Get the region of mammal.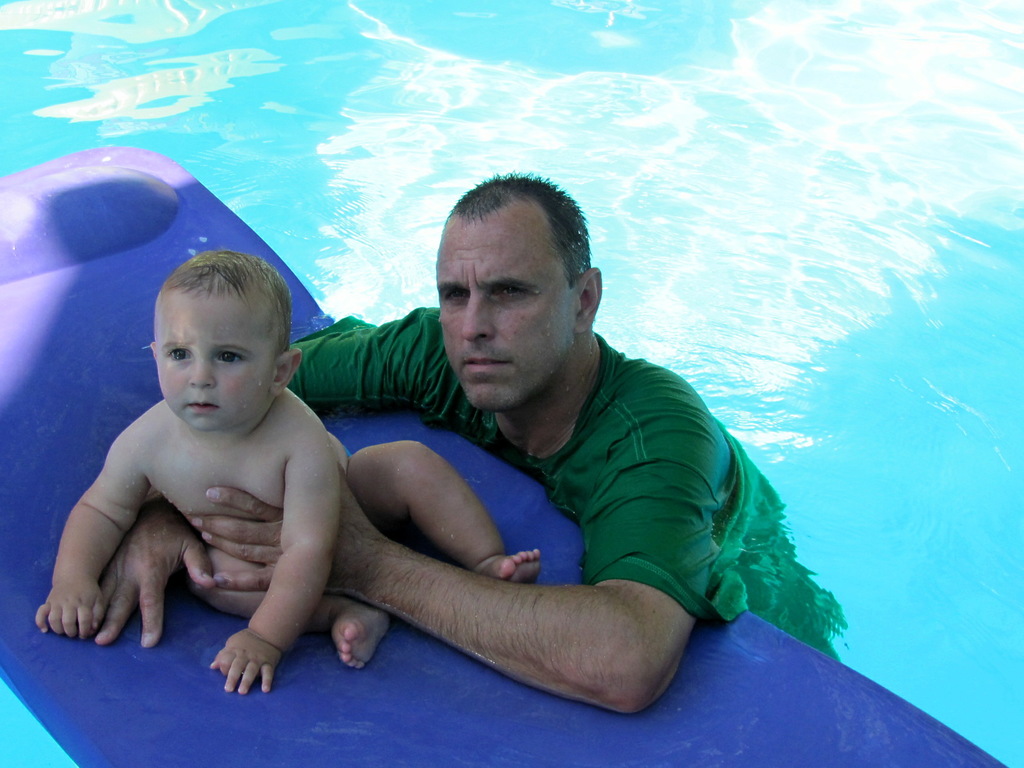
detection(35, 246, 543, 698).
